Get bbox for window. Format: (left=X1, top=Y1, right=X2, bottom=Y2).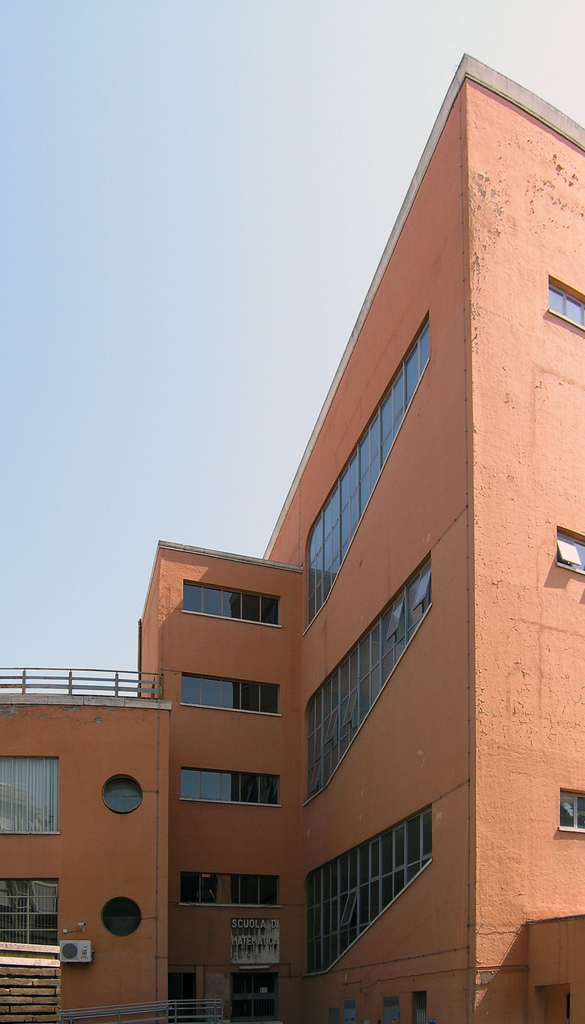
(left=0, top=878, right=56, bottom=945).
